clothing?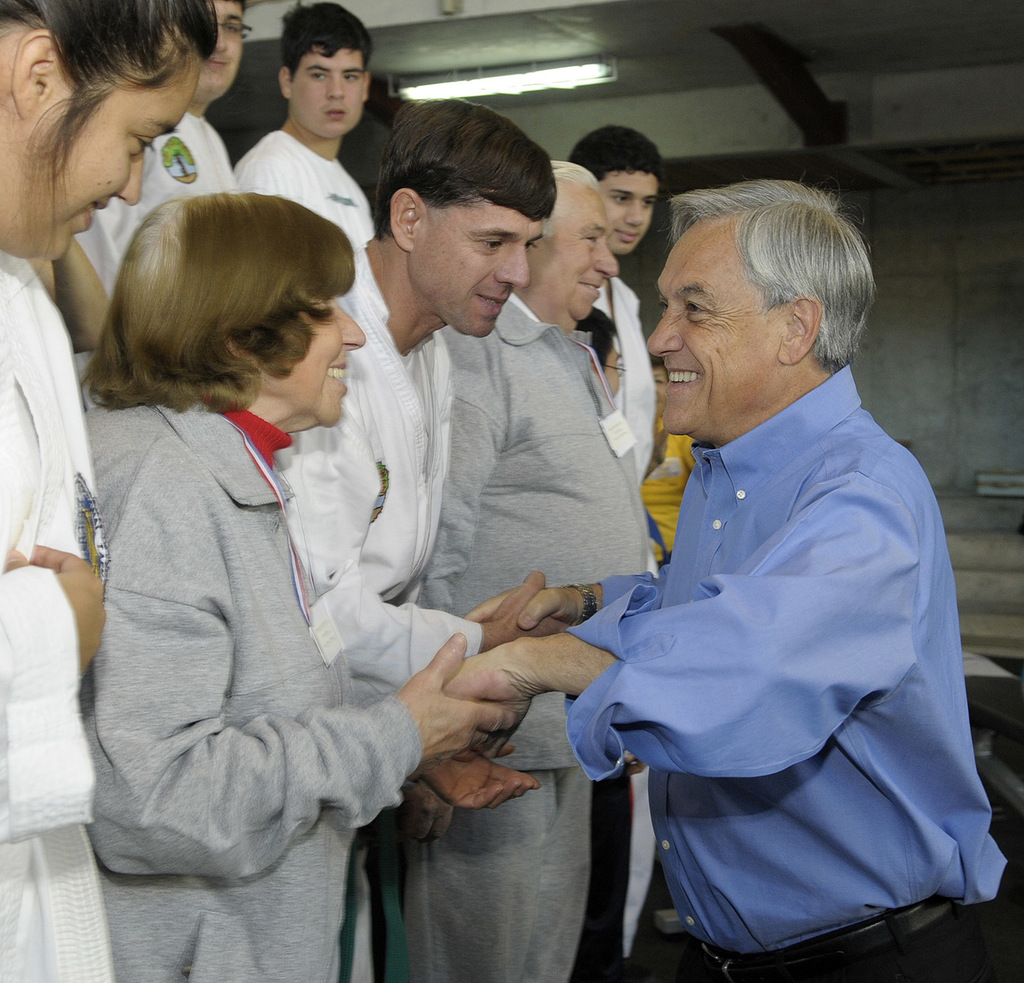
{"x1": 90, "y1": 417, "x2": 438, "y2": 982}
